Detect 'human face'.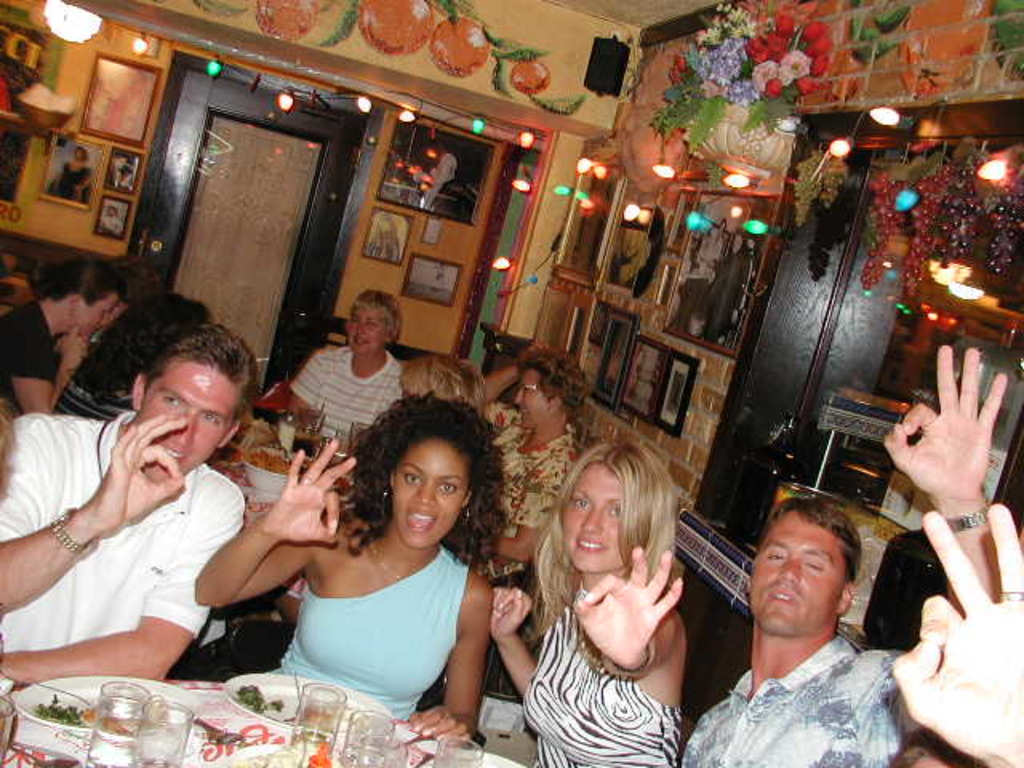
Detected at [139, 368, 224, 482].
